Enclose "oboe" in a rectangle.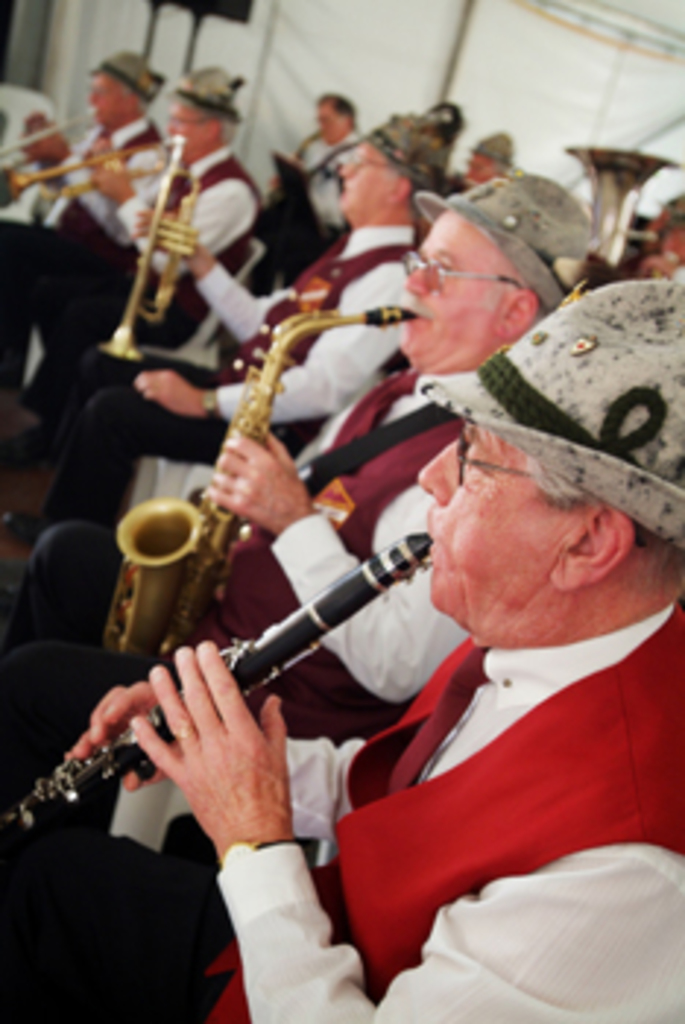
<box>32,530,454,860</box>.
